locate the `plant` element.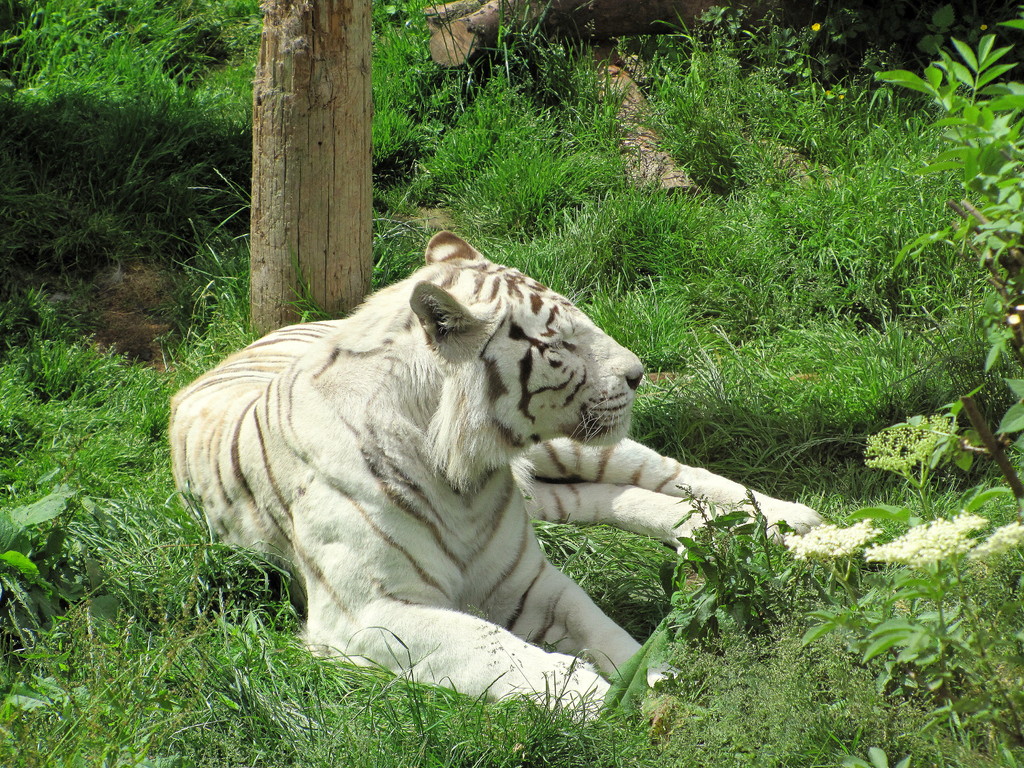
Element bbox: {"x1": 825, "y1": 741, "x2": 923, "y2": 767}.
